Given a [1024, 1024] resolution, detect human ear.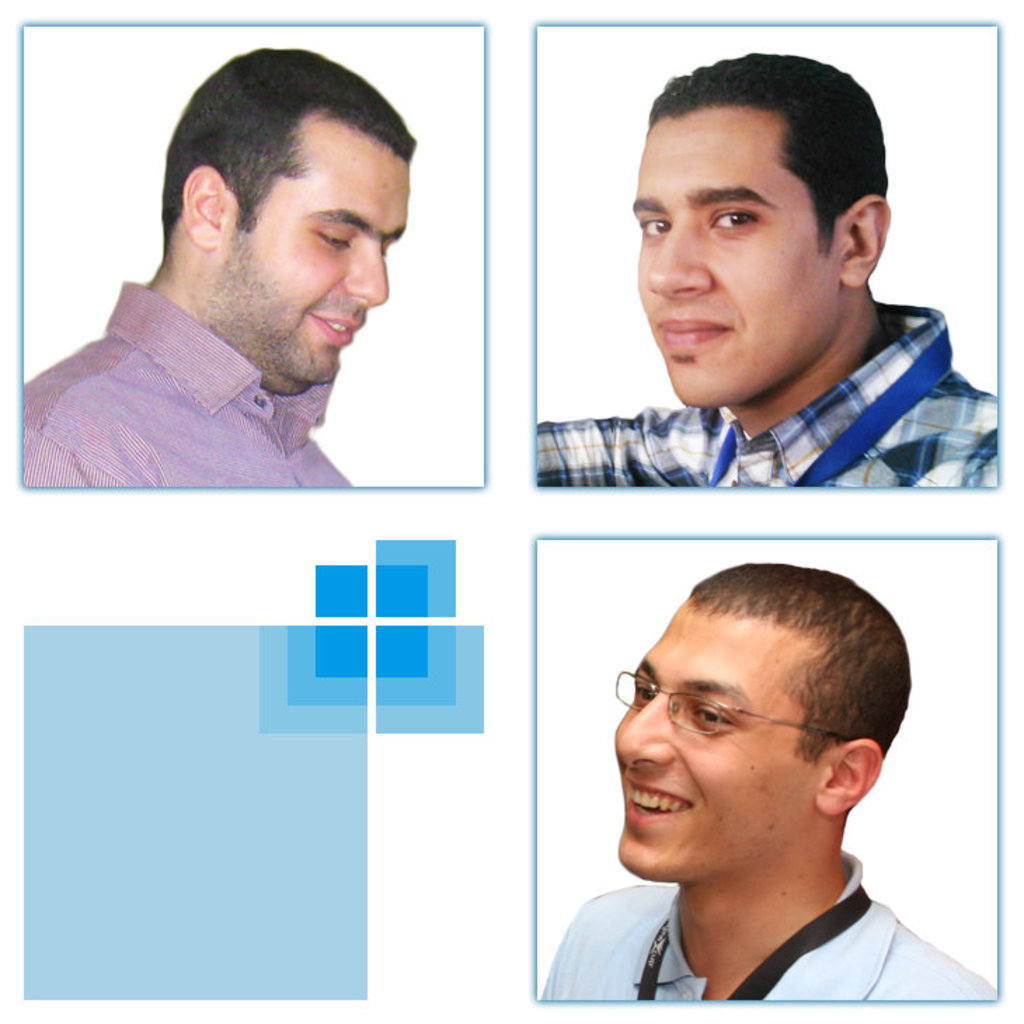
[812,742,882,816].
